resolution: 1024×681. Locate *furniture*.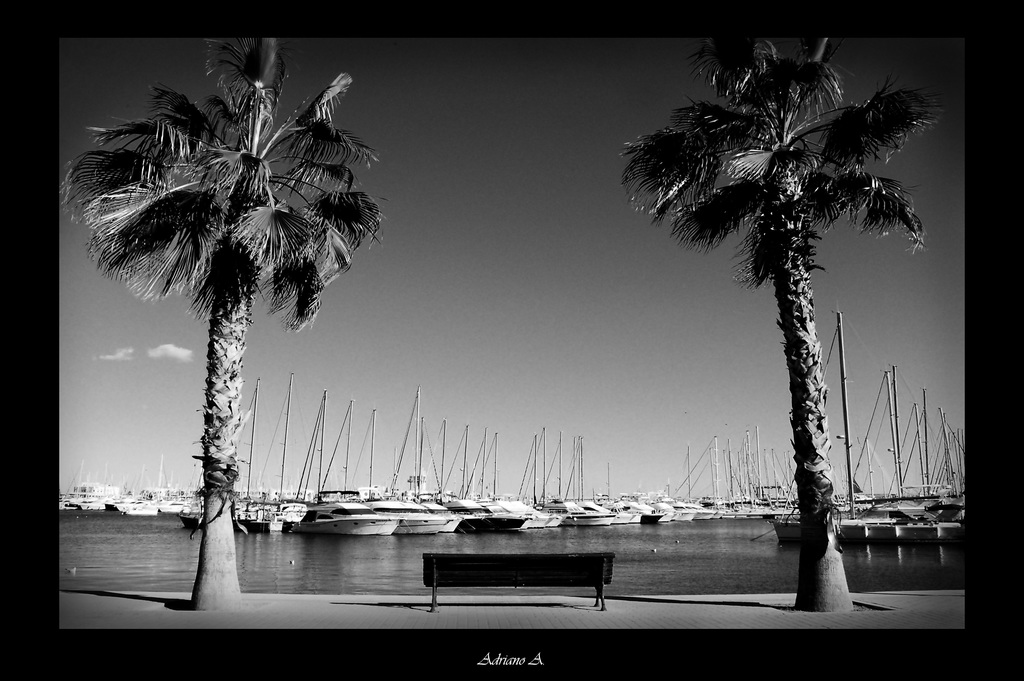
box=[422, 554, 616, 614].
